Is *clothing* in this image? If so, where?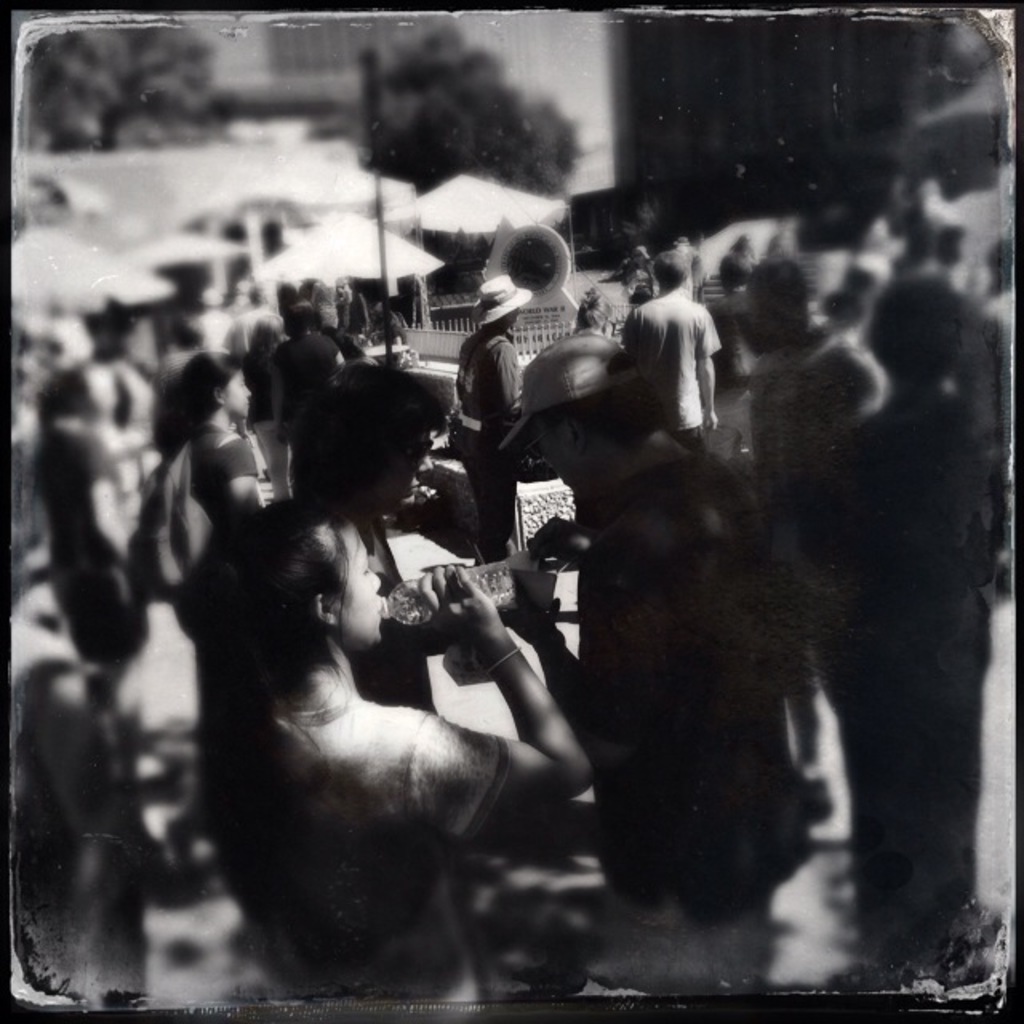
Yes, at 562,453,821,910.
